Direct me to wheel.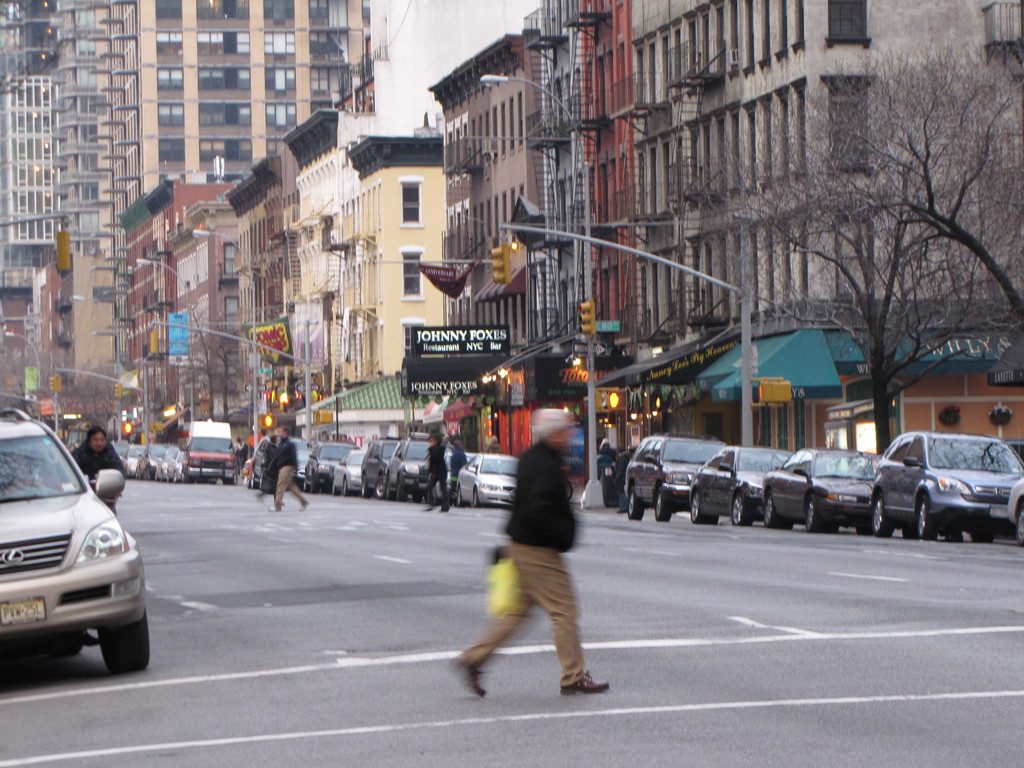
Direction: l=97, t=610, r=150, b=675.
